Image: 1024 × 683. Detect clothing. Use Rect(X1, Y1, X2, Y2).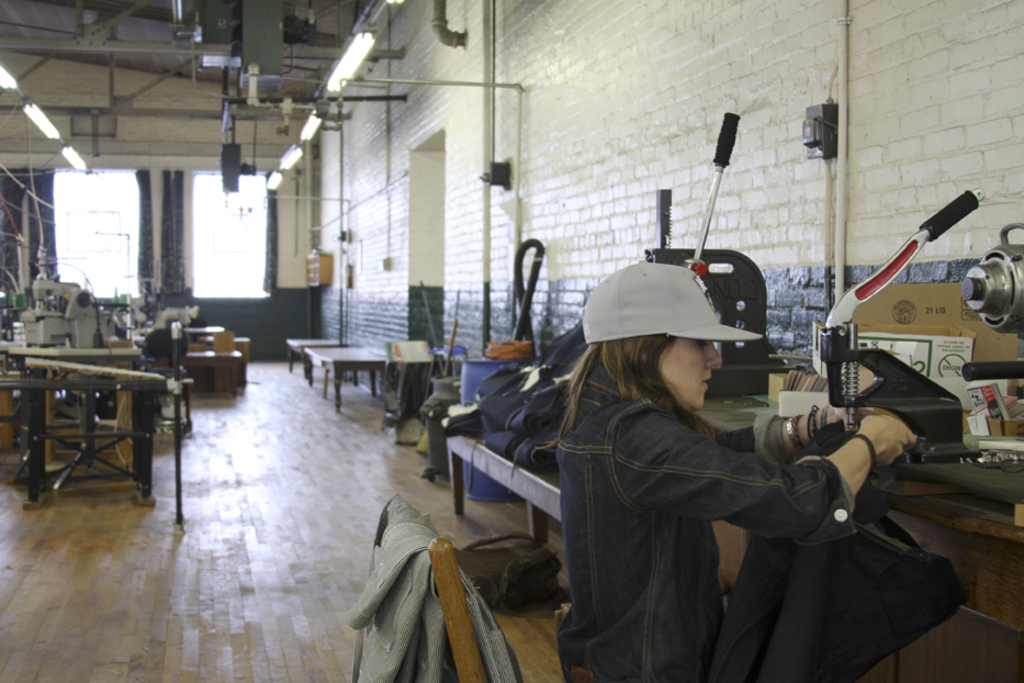
Rect(529, 291, 889, 671).
